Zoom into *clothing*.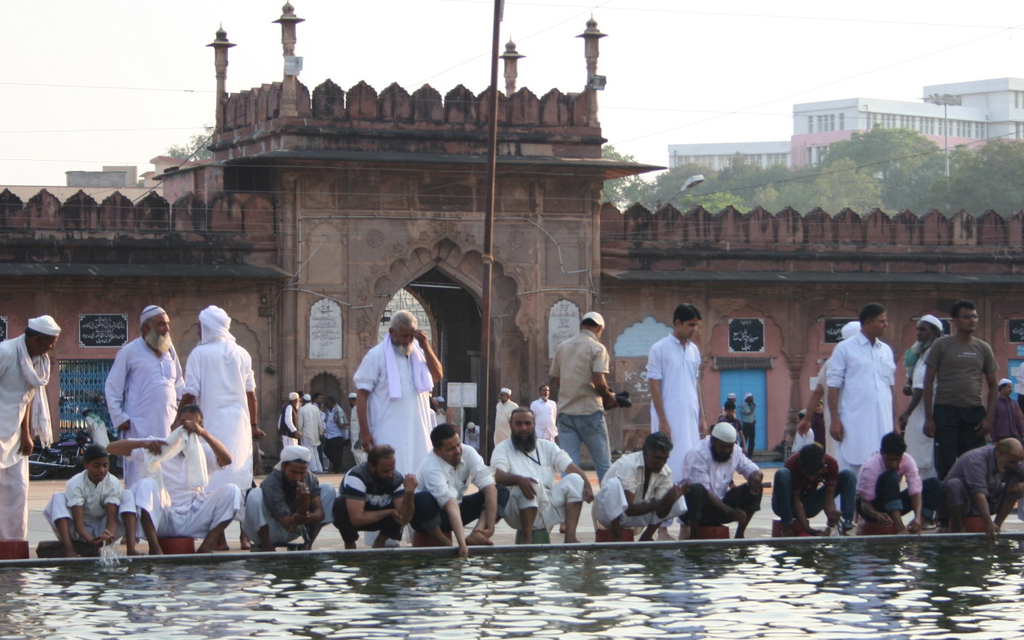
Zoom target: box(679, 434, 764, 526).
